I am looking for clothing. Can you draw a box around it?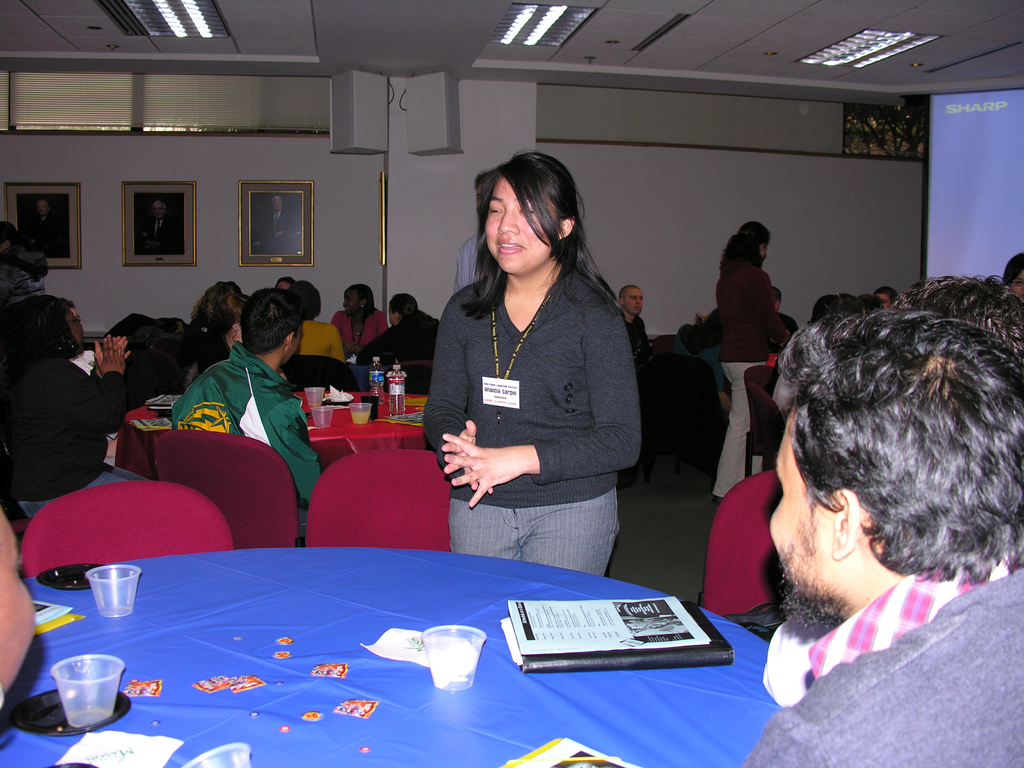
Sure, the bounding box is box=[4, 352, 146, 527].
